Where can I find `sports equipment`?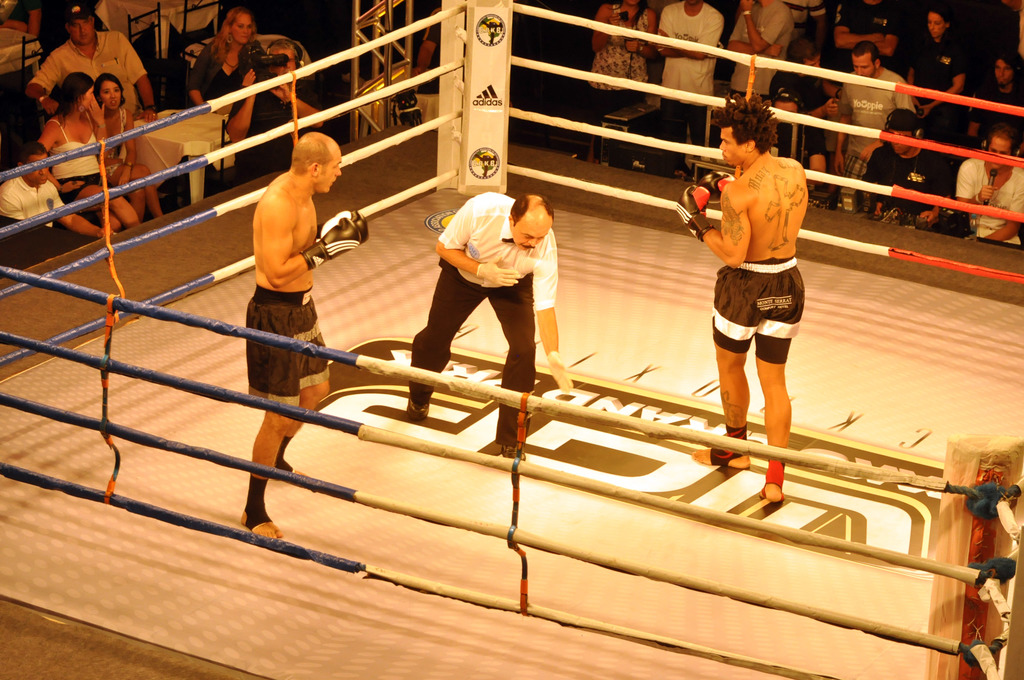
You can find it at region(700, 170, 737, 204).
